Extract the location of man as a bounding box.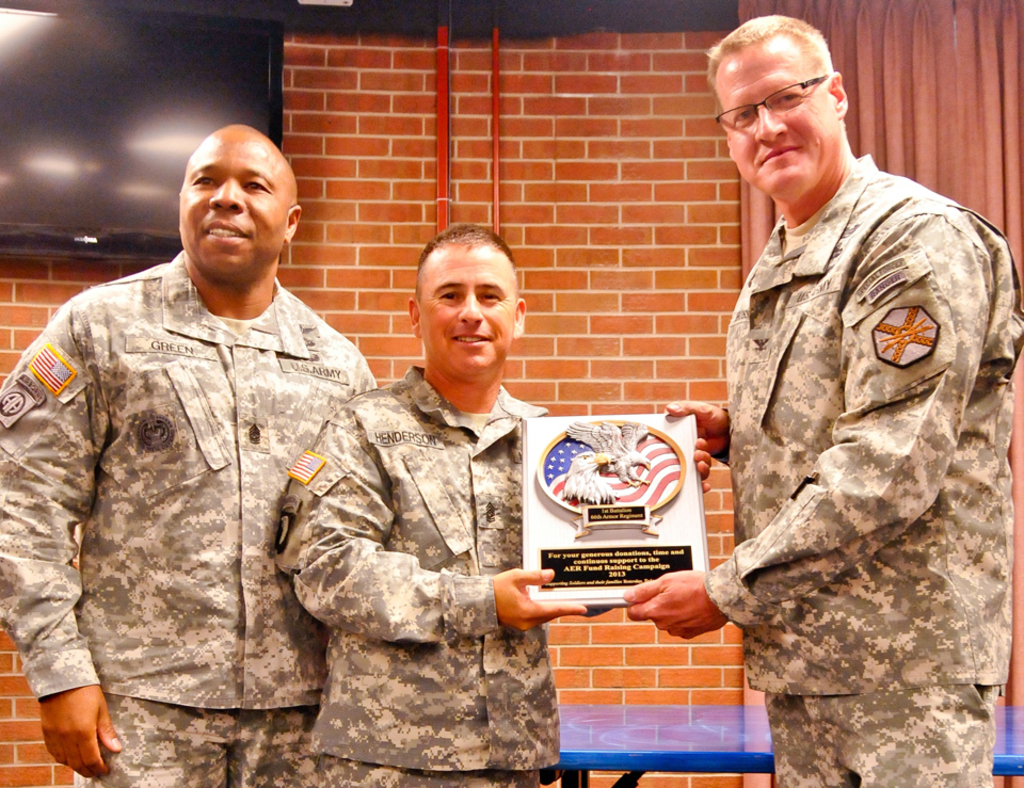
select_region(261, 224, 714, 787).
